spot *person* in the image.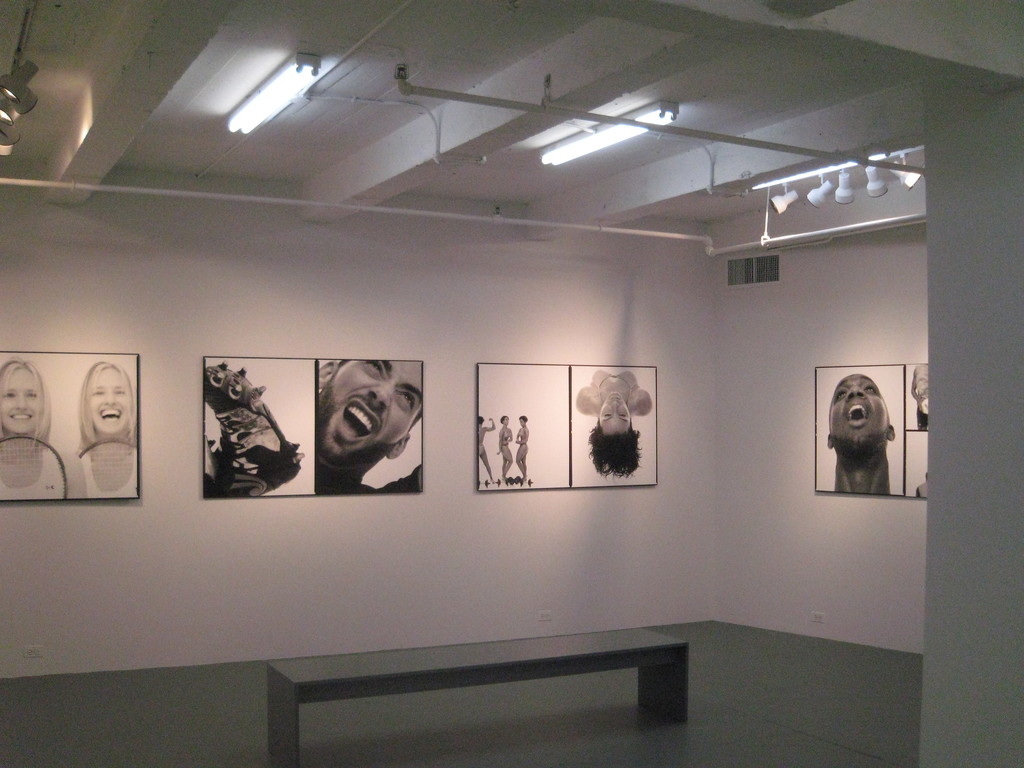
*person* found at x1=497 y1=413 x2=514 y2=479.
